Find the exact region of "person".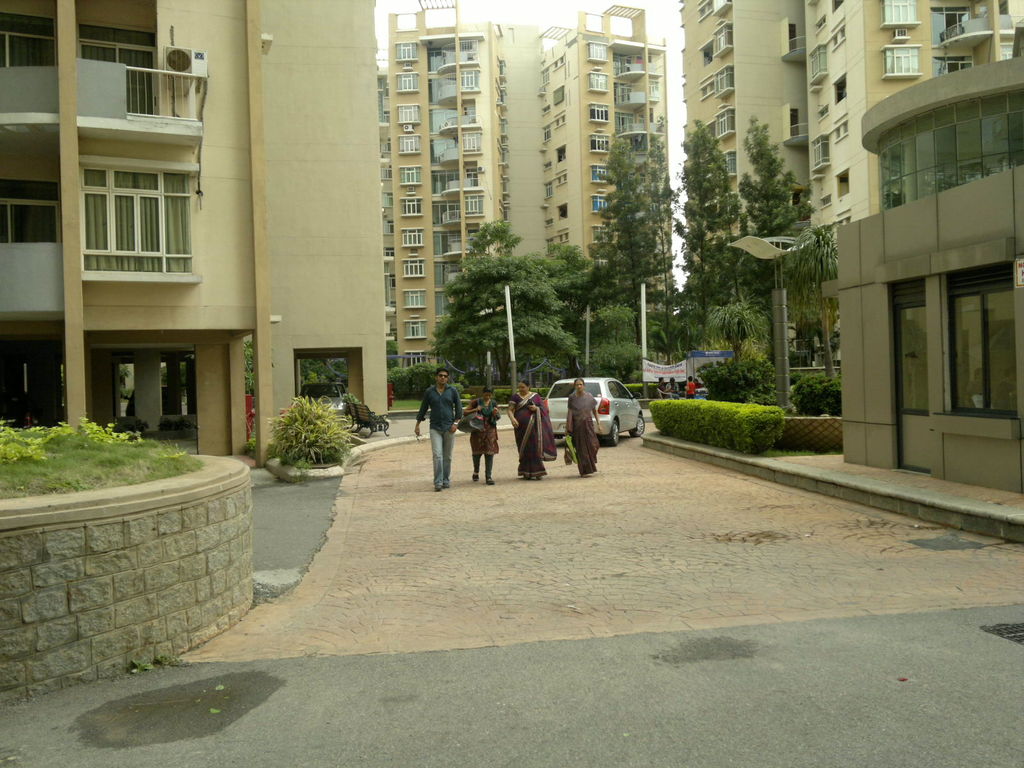
Exact region: l=565, t=378, r=596, b=474.
